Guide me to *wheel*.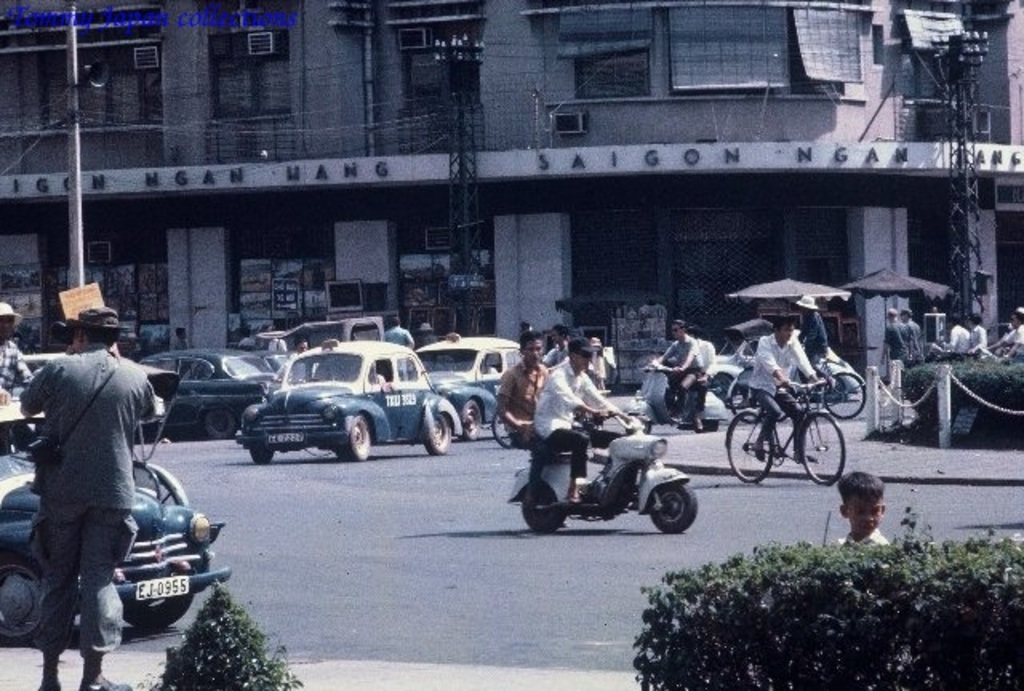
Guidance: detection(491, 408, 515, 449).
